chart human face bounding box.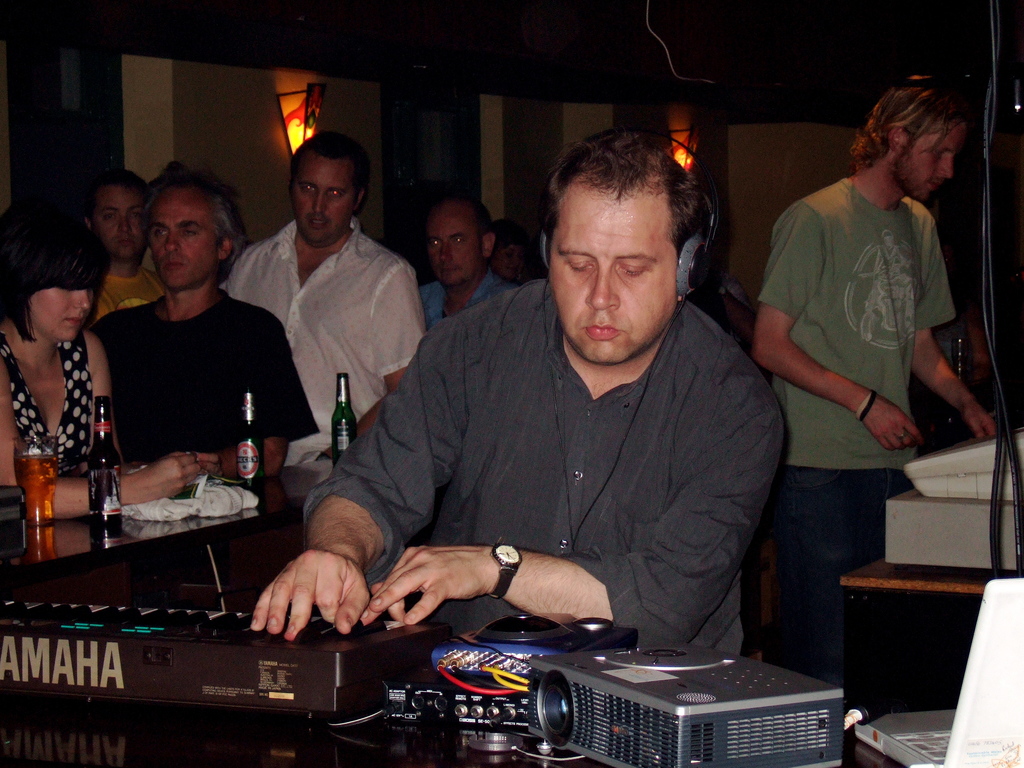
Charted: <box>426,211,486,287</box>.
